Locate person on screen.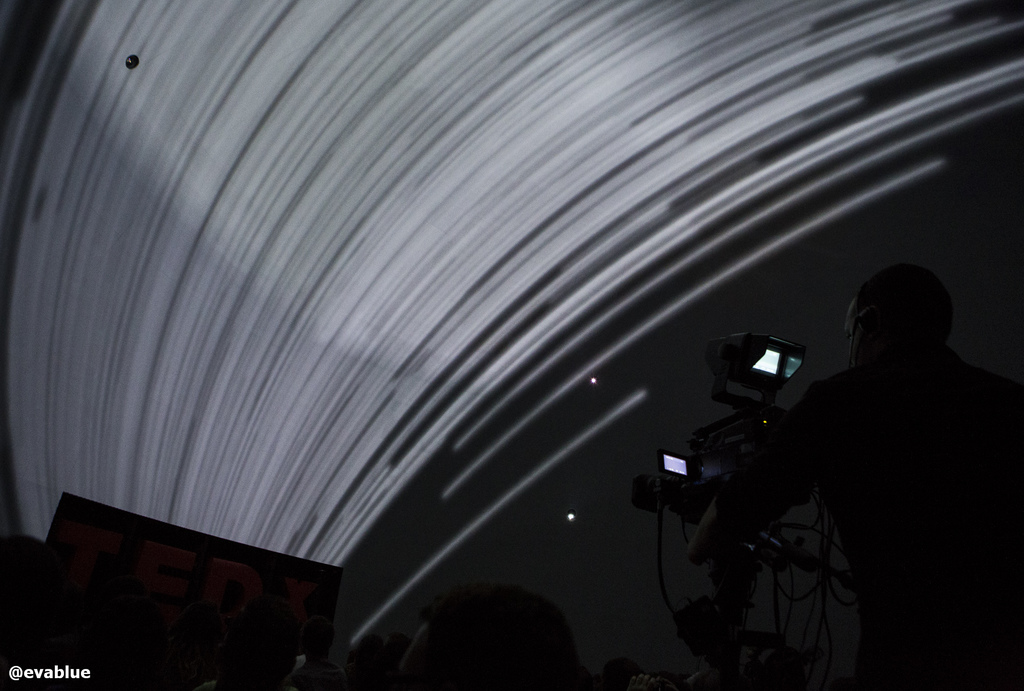
On screen at [left=400, top=585, right=593, bottom=690].
